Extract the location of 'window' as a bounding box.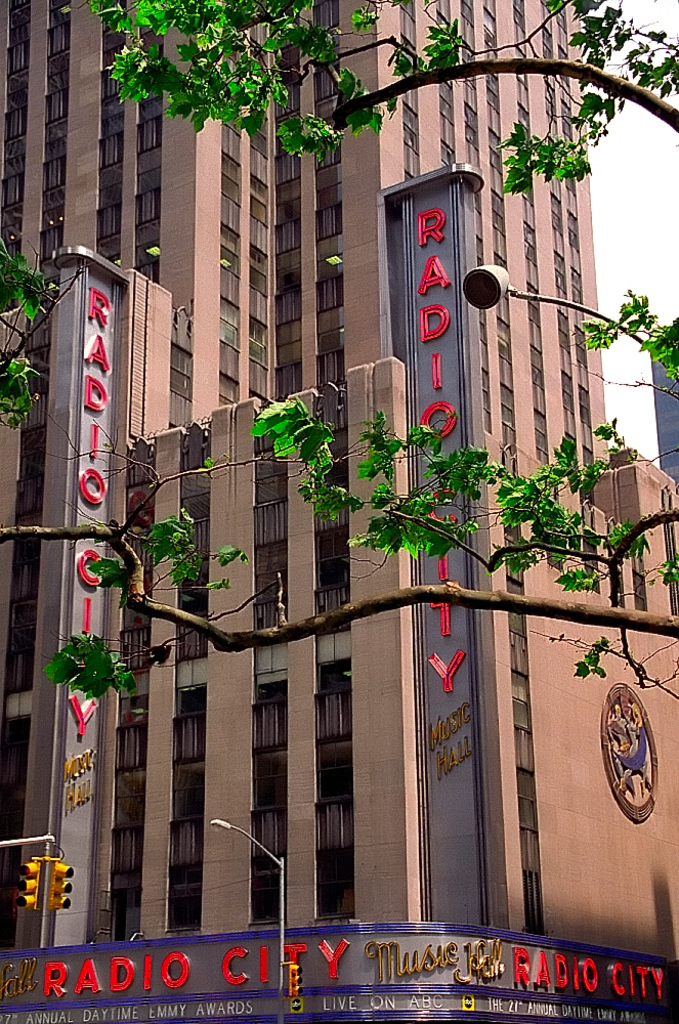
(159,818,203,877).
